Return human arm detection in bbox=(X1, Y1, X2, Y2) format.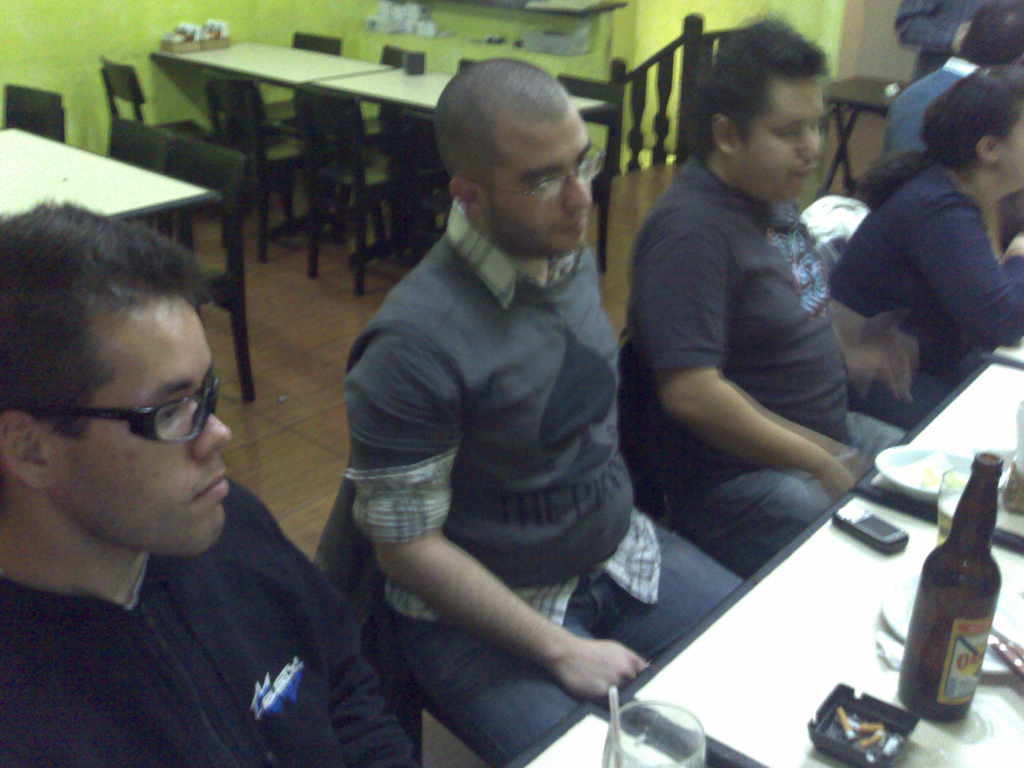
bbox=(236, 483, 415, 767).
